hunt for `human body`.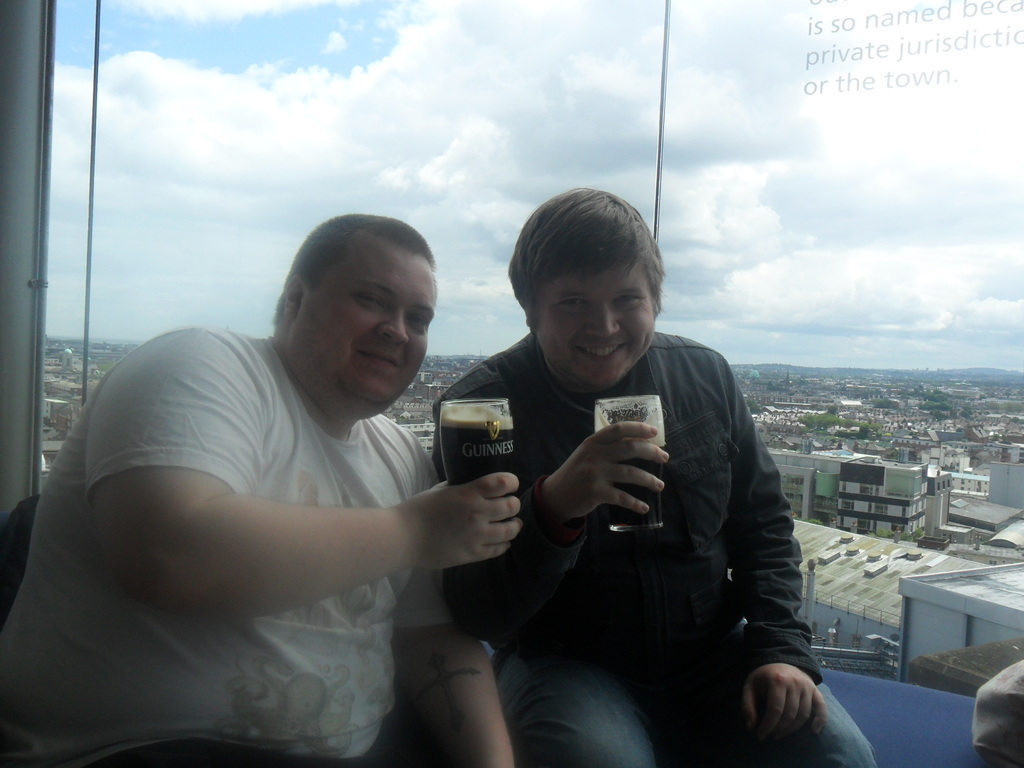
Hunted down at x1=17 y1=223 x2=493 y2=767.
